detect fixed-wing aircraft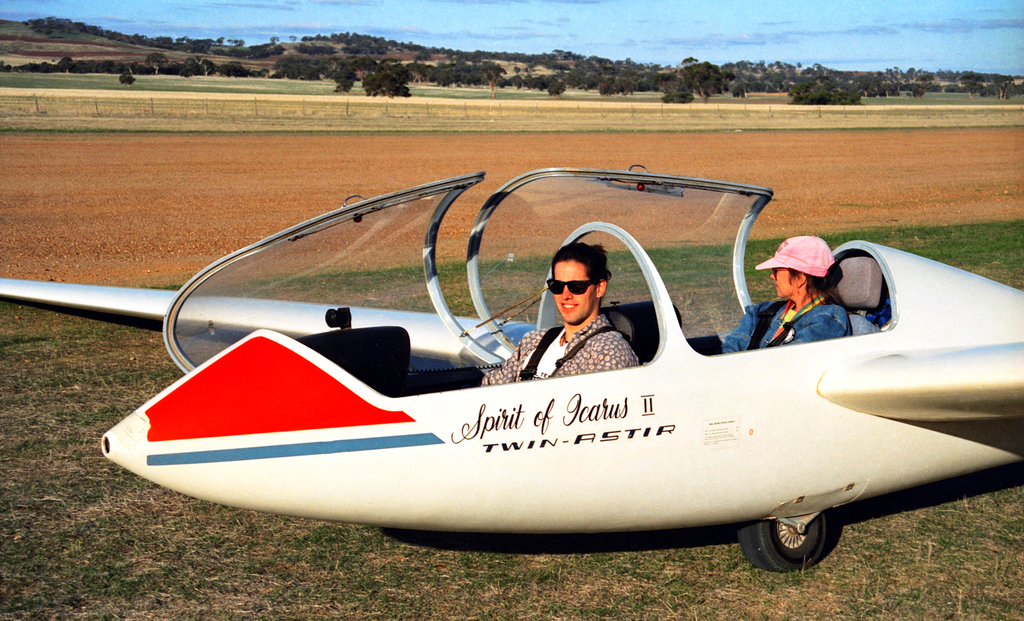
(left=3, top=167, right=1023, bottom=574)
